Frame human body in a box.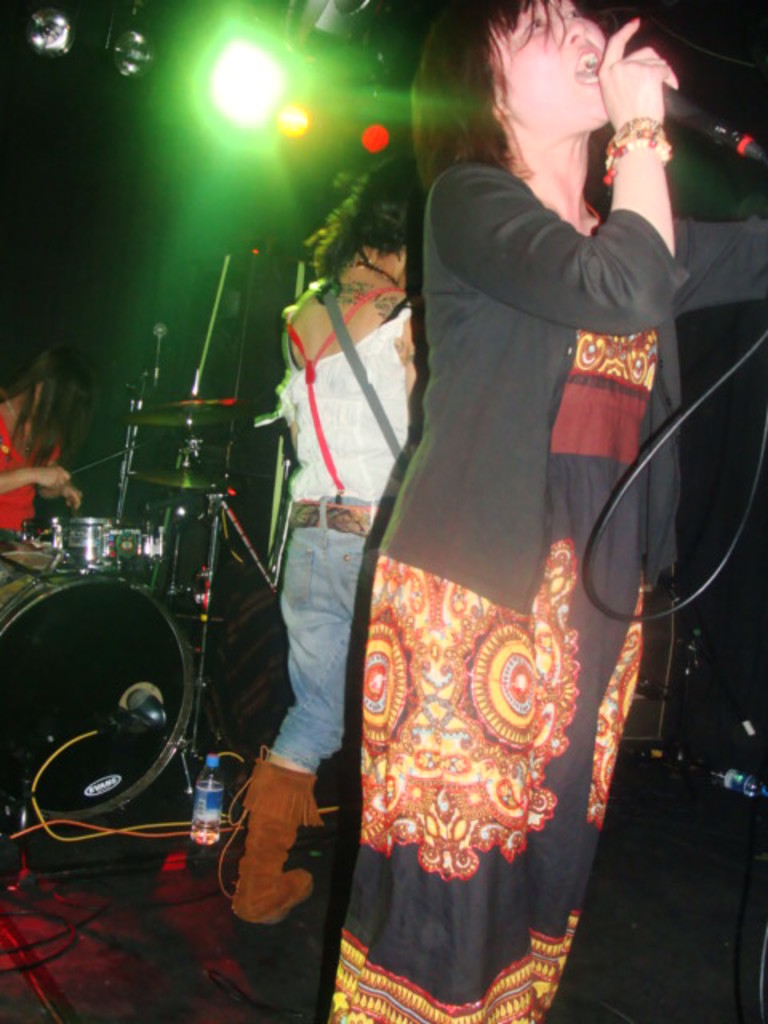
region(0, 395, 88, 541).
